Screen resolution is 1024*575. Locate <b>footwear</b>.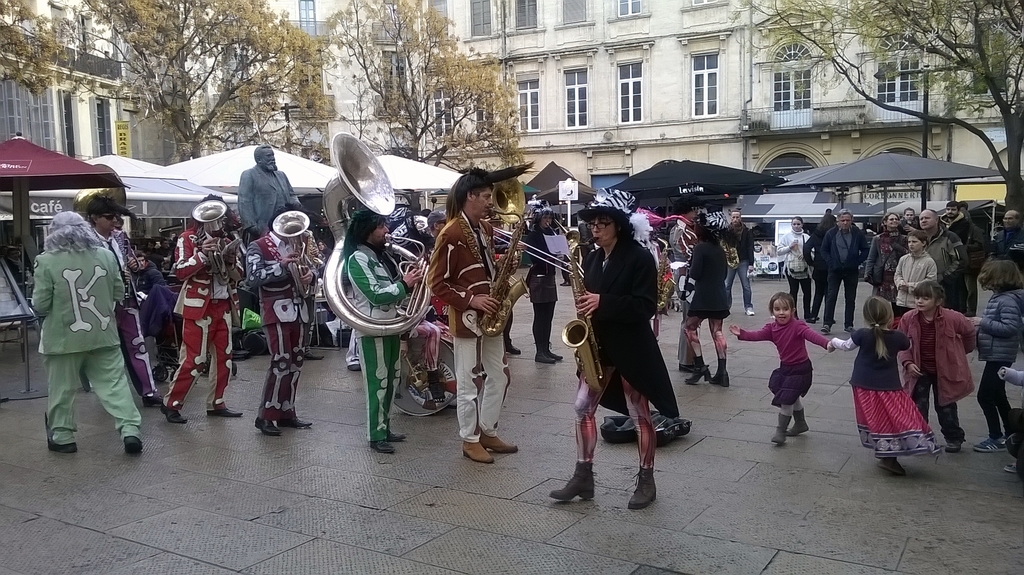
bbox=[840, 327, 856, 335].
